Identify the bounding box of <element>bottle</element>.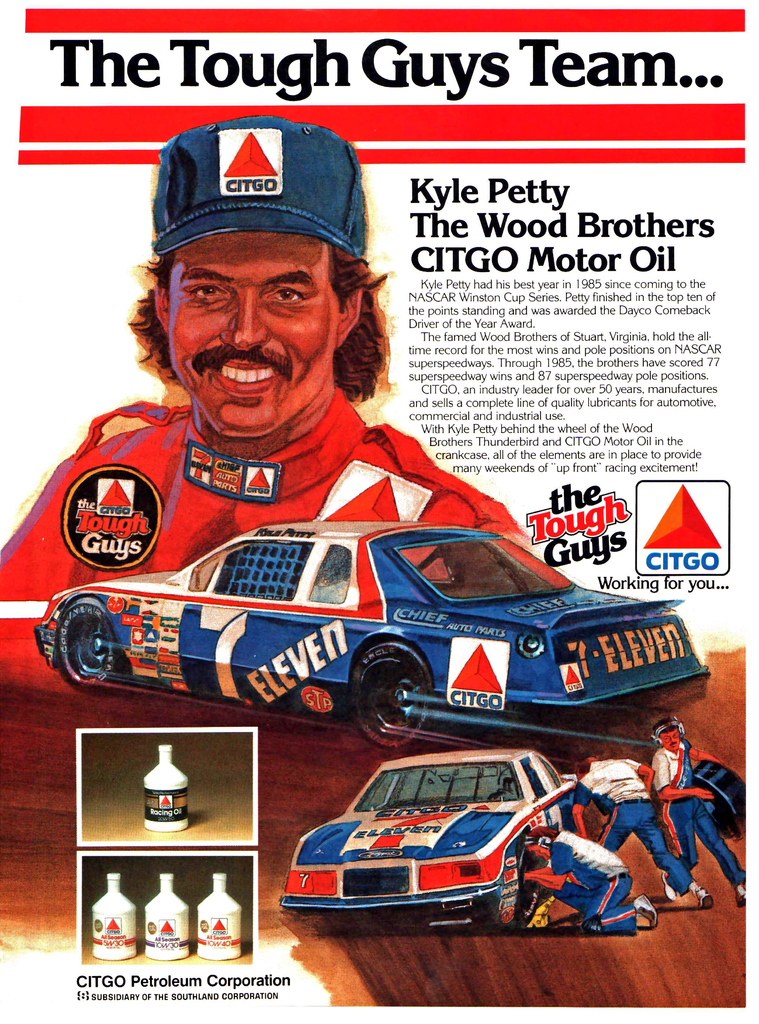
bbox(145, 745, 193, 826).
